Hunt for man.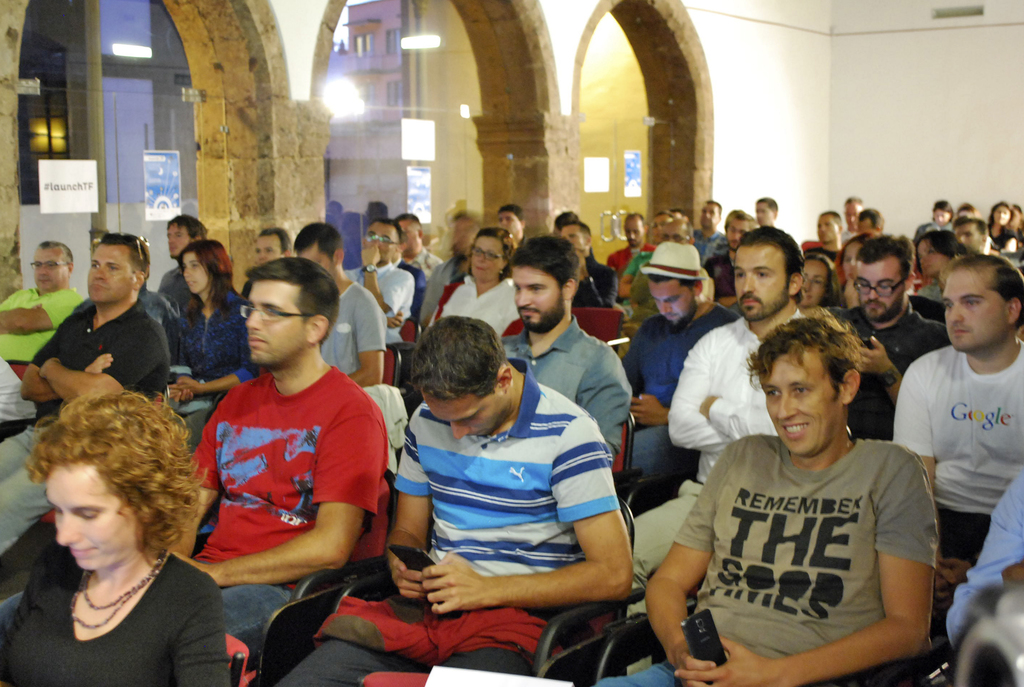
Hunted down at {"x1": 0, "y1": 238, "x2": 84, "y2": 382}.
